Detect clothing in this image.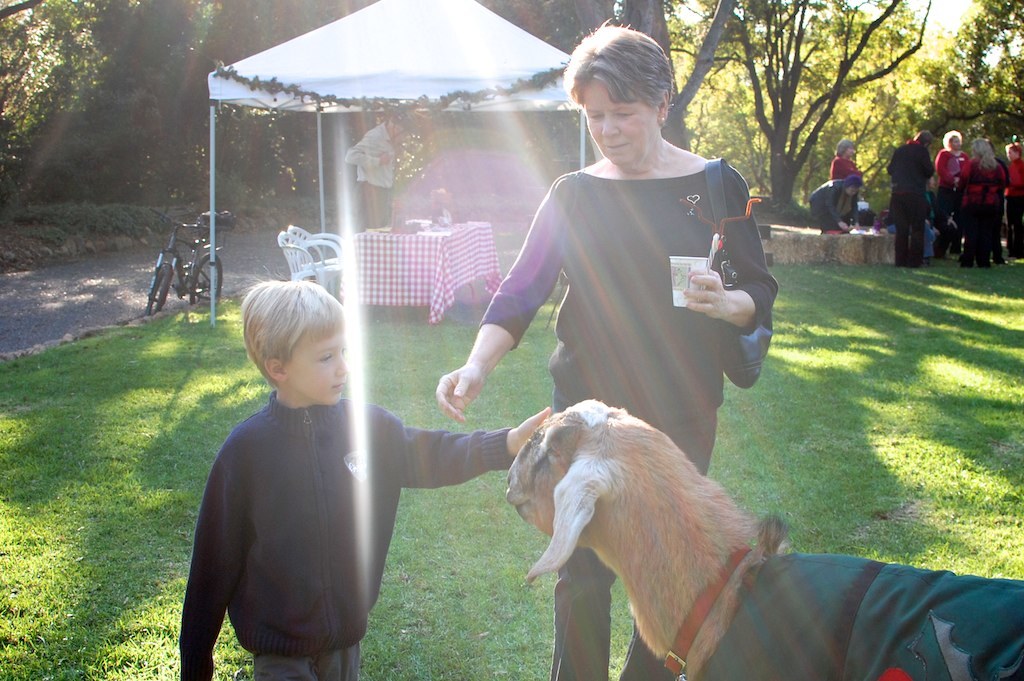
Detection: bbox=[184, 340, 496, 660].
